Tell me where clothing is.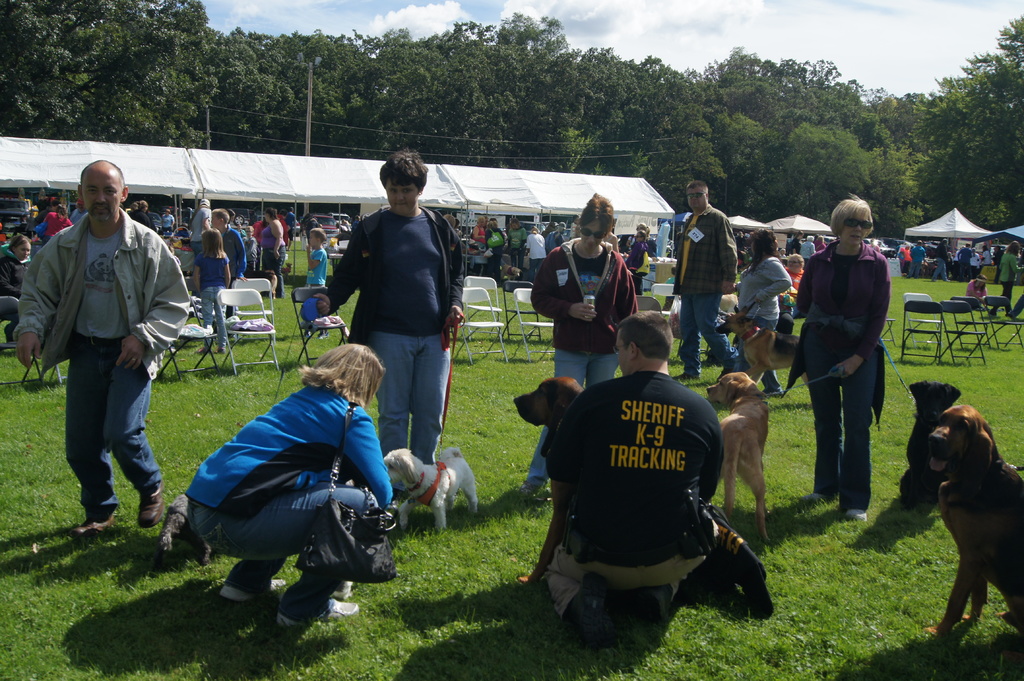
clothing is at left=474, top=225, right=486, bottom=246.
